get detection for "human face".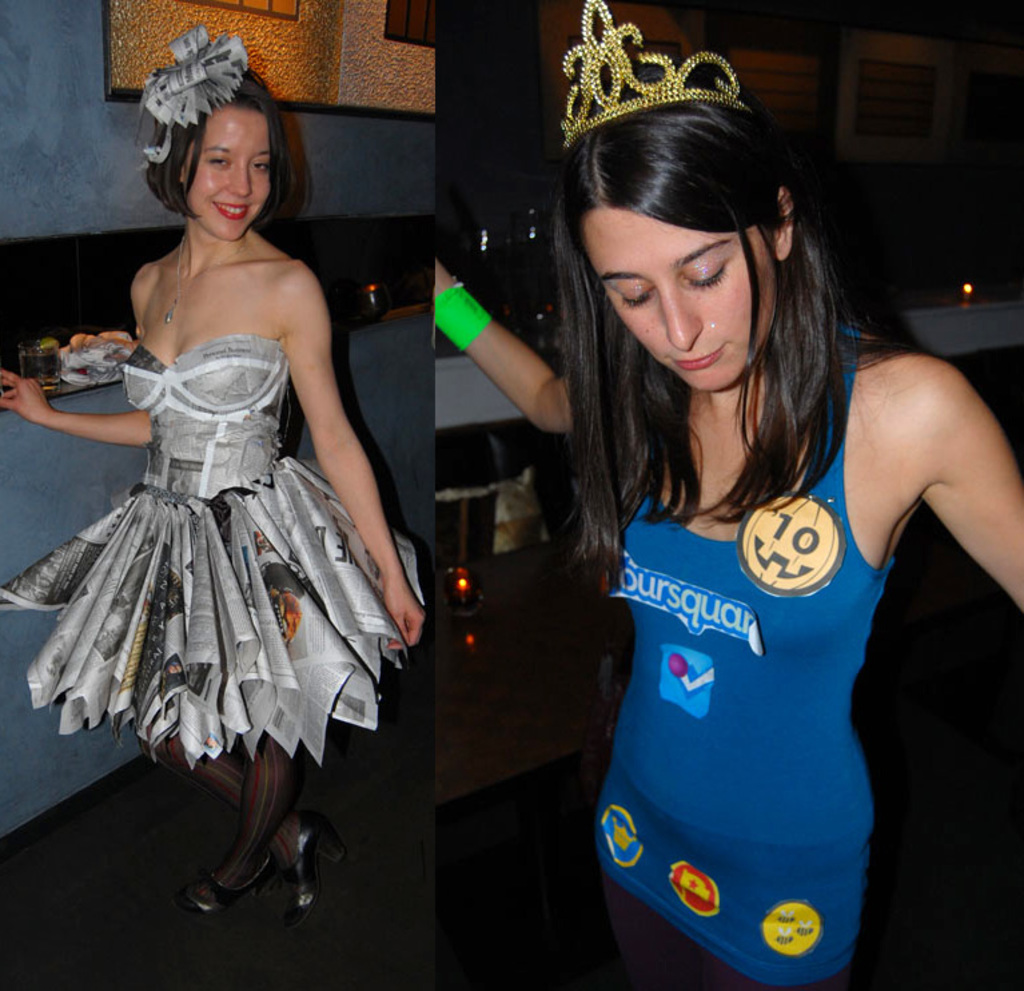
Detection: locate(183, 112, 271, 238).
